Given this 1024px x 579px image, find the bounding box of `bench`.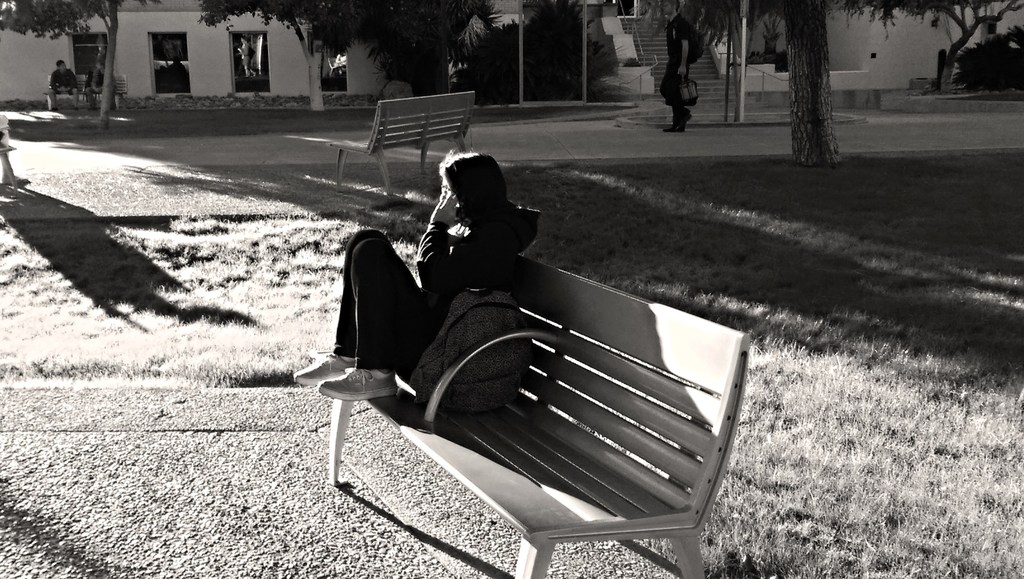
box=[328, 256, 751, 578].
